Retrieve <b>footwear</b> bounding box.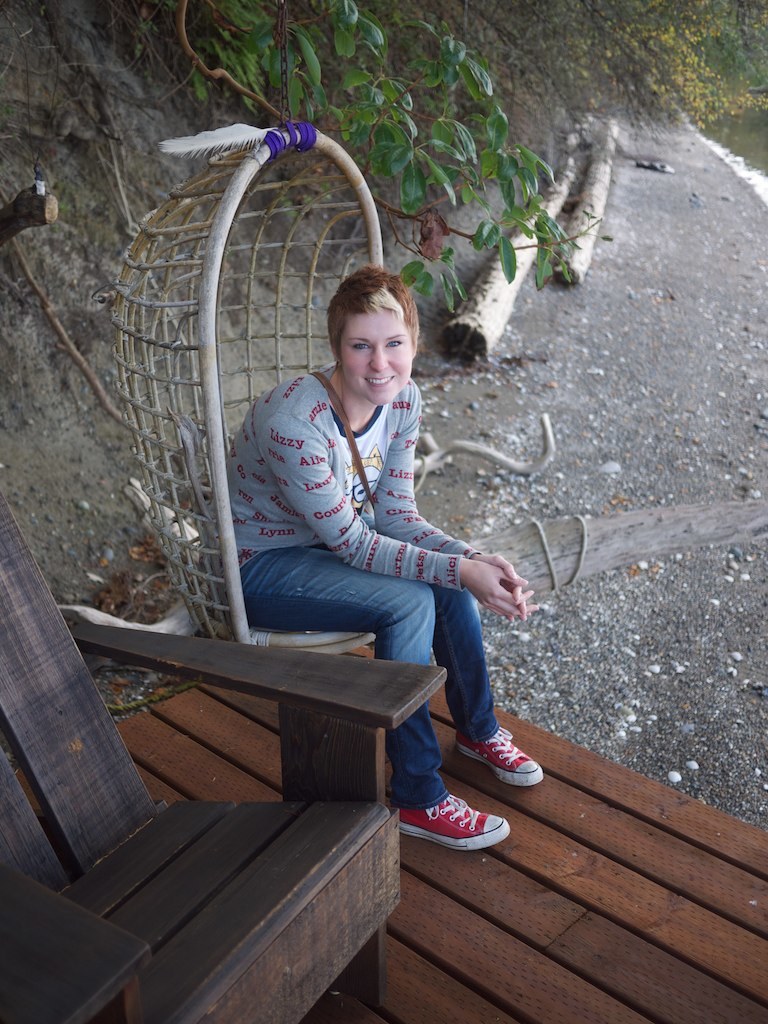
Bounding box: bbox=[456, 725, 544, 785].
